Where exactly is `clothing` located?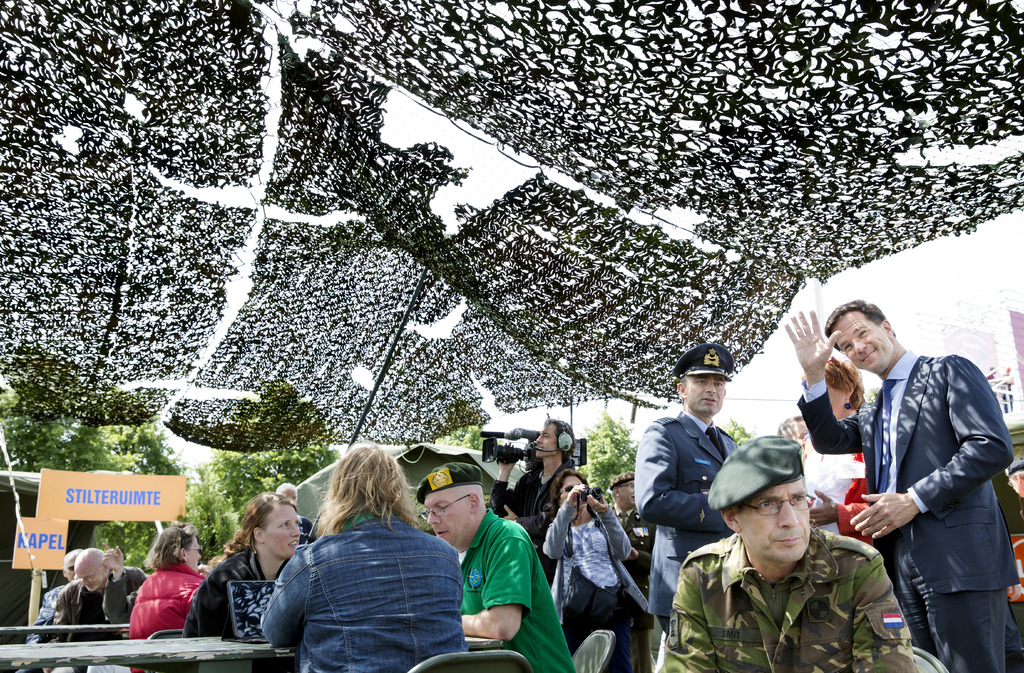
Its bounding box is 130:565:218:672.
